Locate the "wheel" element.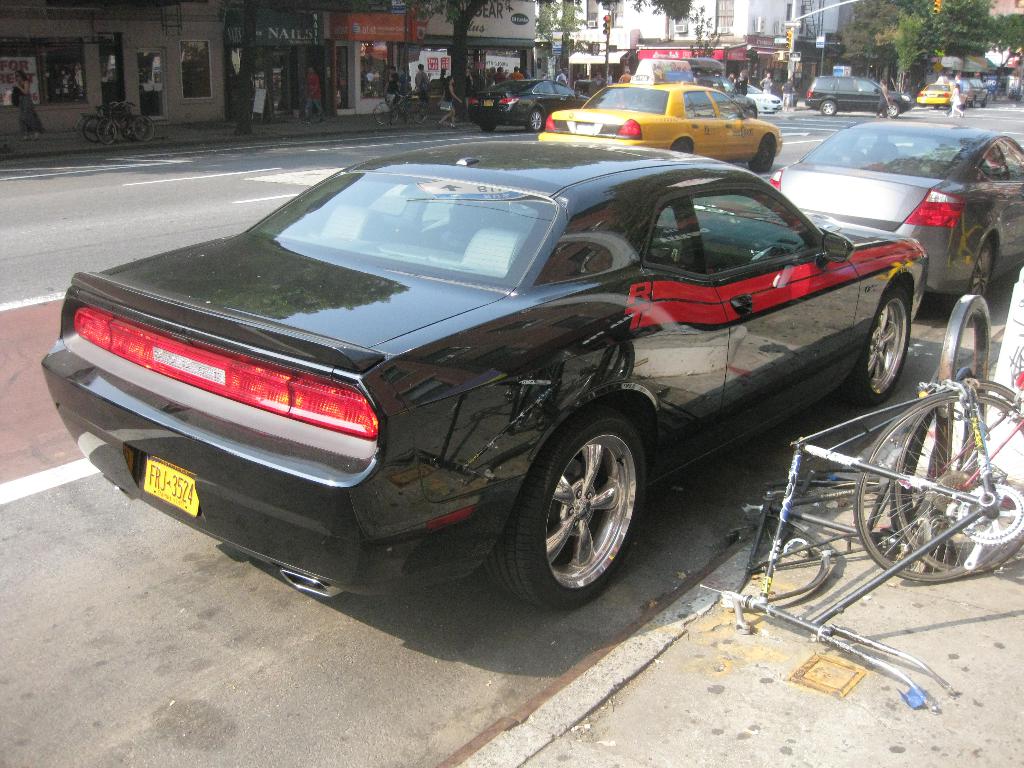
Element bbox: 86, 117, 104, 142.
